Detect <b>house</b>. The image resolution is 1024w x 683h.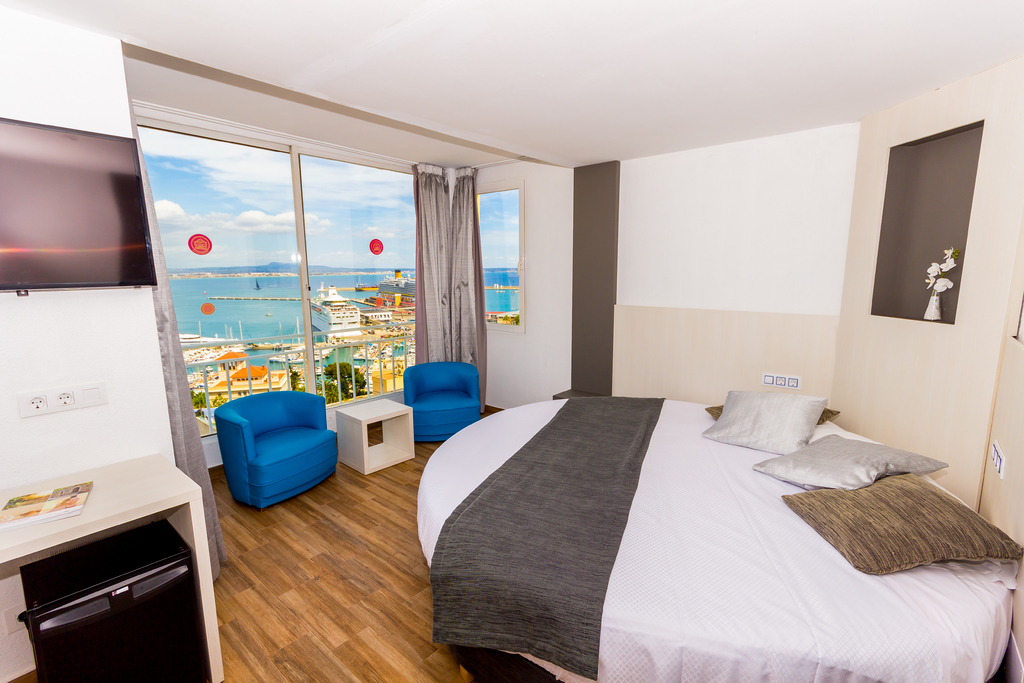
<region>0, 0, 1023, 682</region>.
